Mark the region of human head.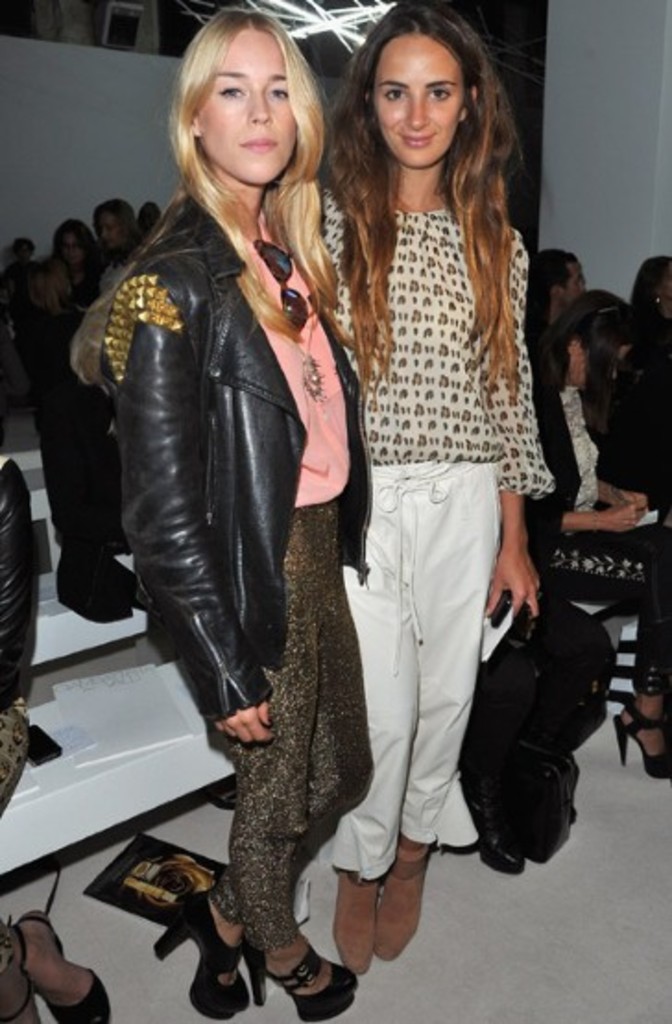
Region: [635, 258, 670, 303].
